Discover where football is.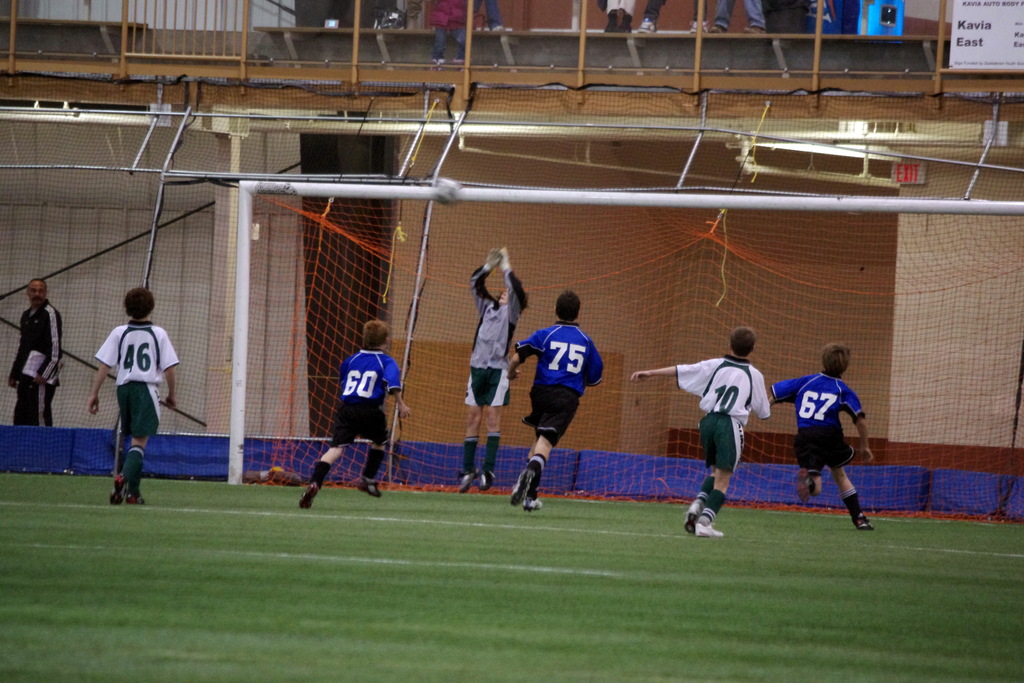
Discovered at bbox=[433, 176, 463, 204].
